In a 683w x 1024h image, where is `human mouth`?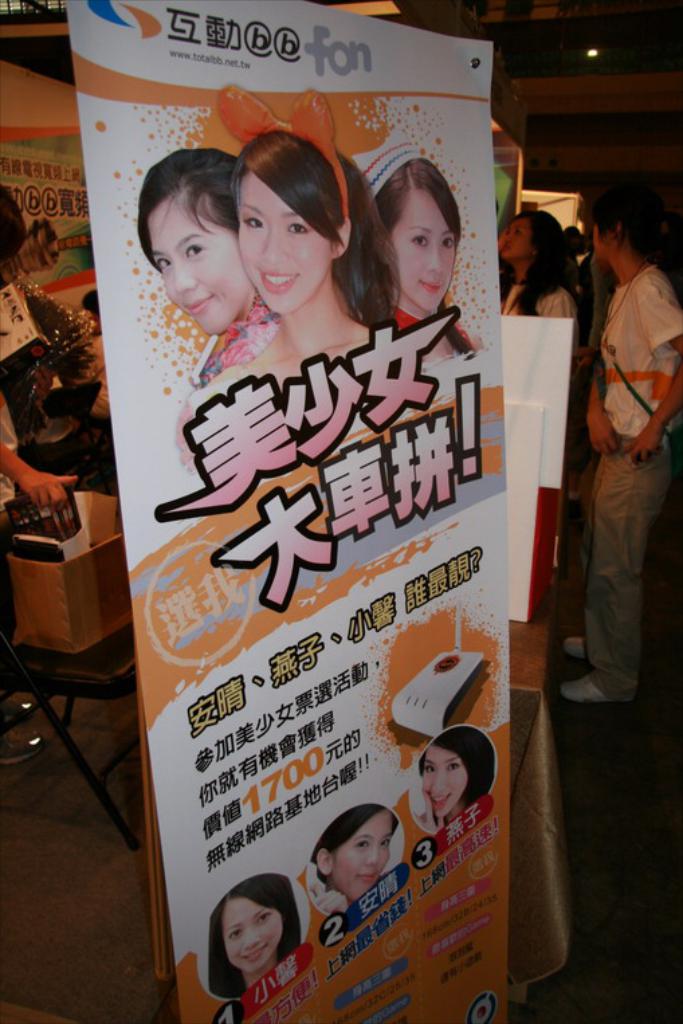
<region>244, 945, 266, 962</region>.
